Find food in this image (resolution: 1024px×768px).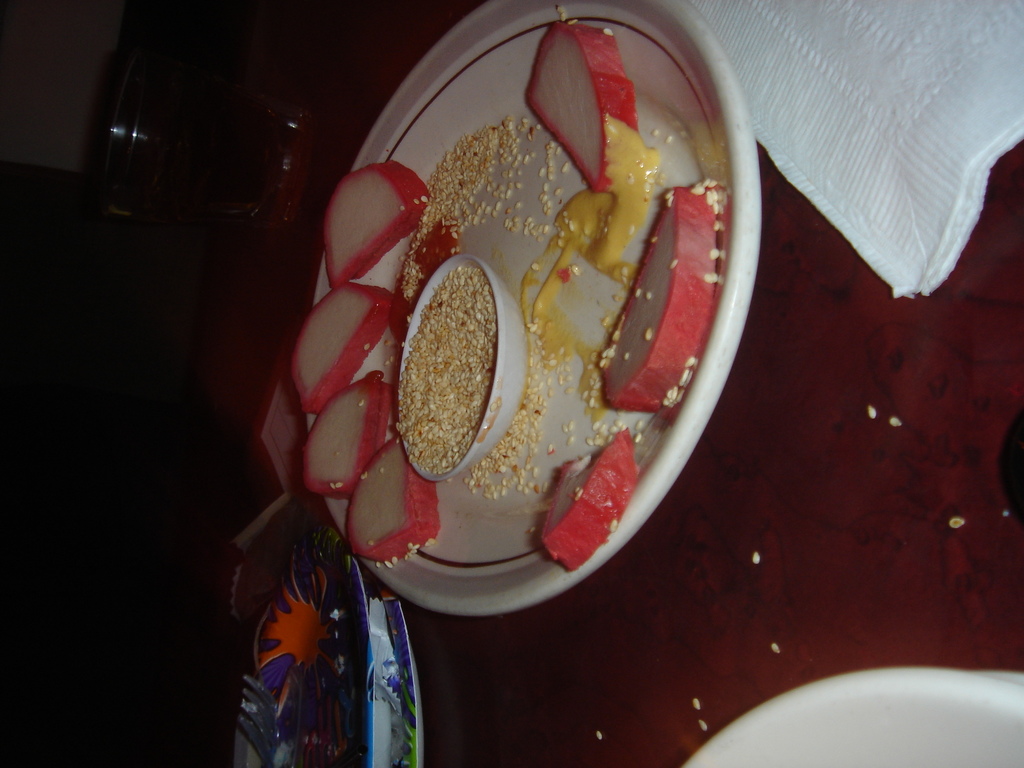
<box>405,249,522,451</box>.
